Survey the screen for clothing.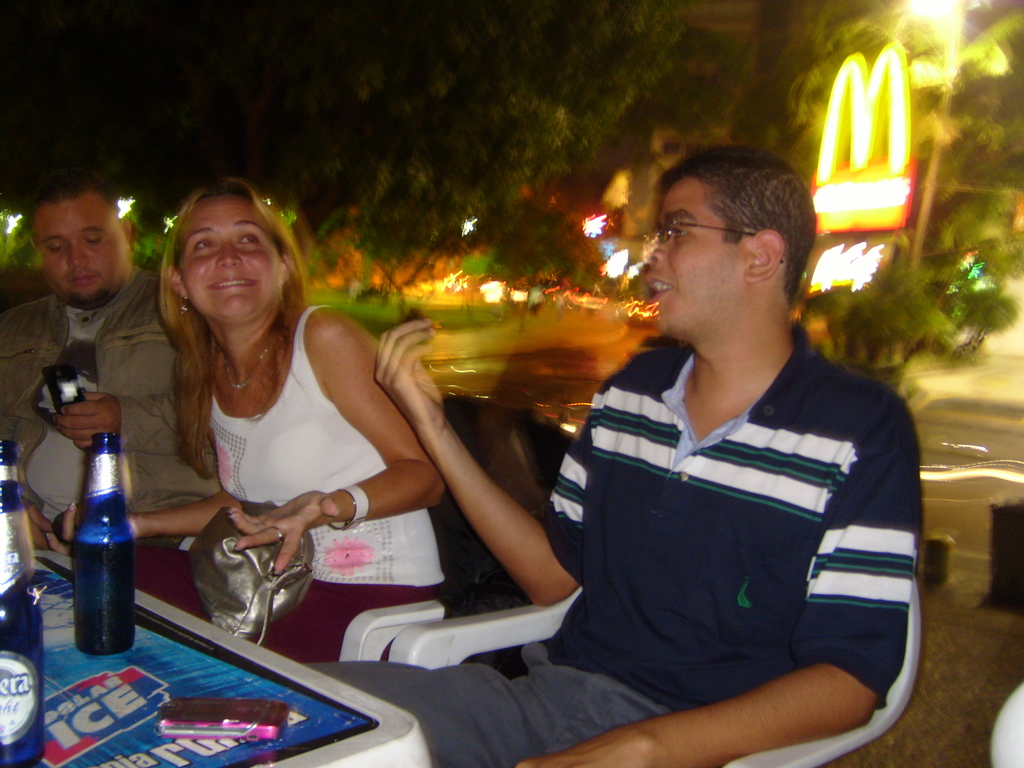
Survey found: bbox=(0, 266, 221, 548).
